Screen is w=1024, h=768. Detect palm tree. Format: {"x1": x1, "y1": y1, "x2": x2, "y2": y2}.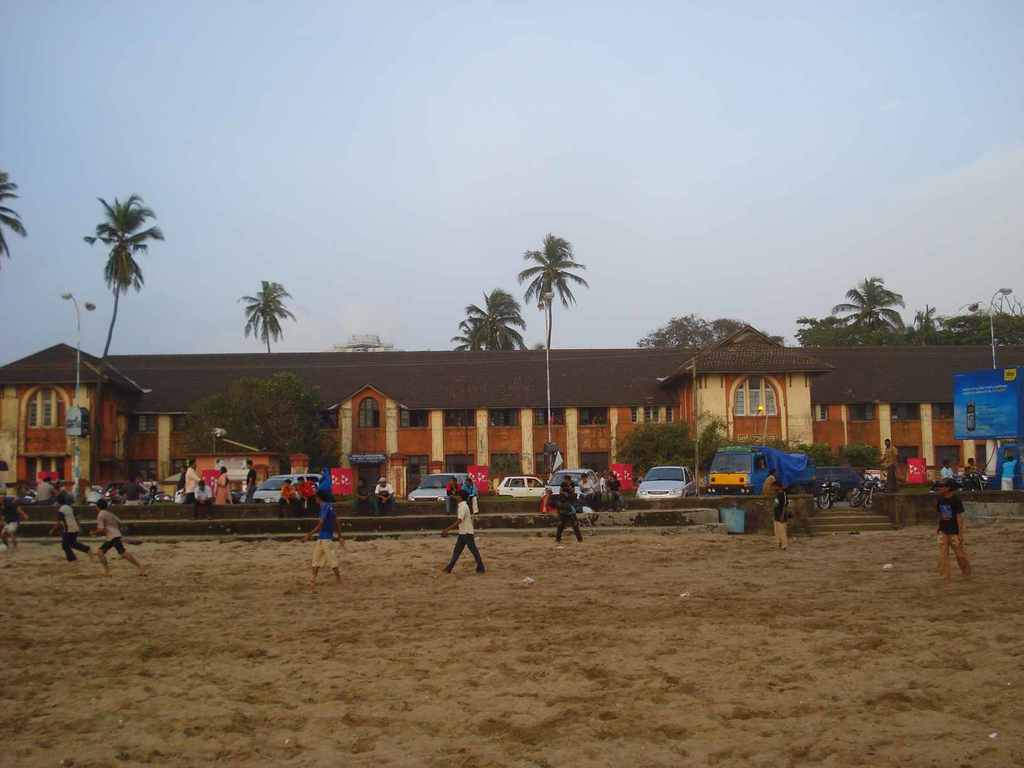
{"x1": 232, "y1": 274, "x2": 292, "y2": 355}.
